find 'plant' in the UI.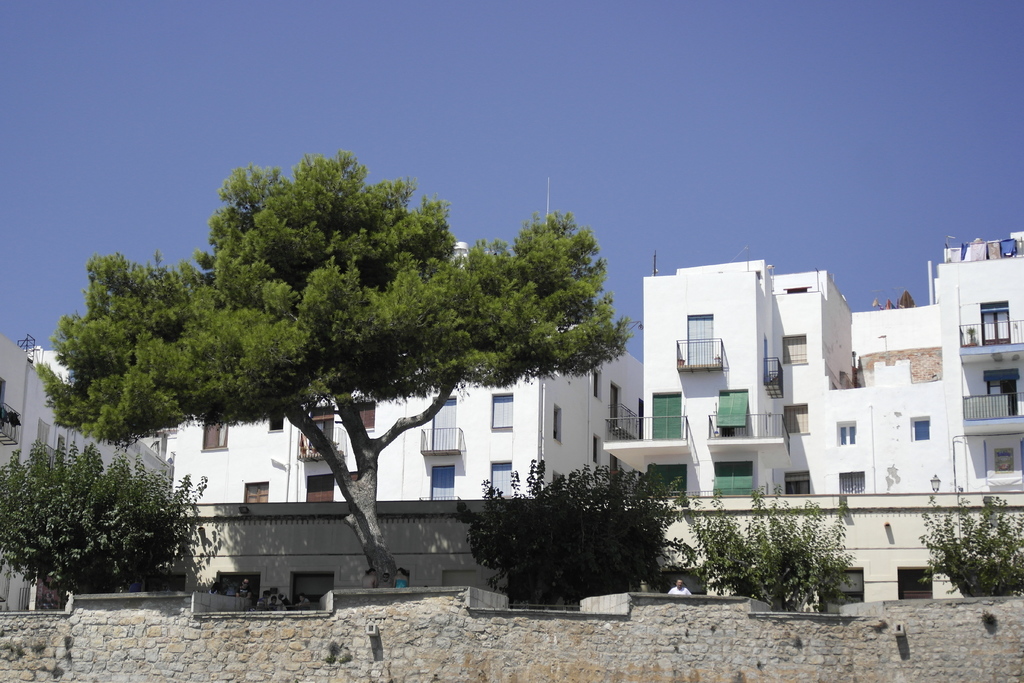
UI element at pyautogui.locateOnScreen(326, 639, 353, 663).
